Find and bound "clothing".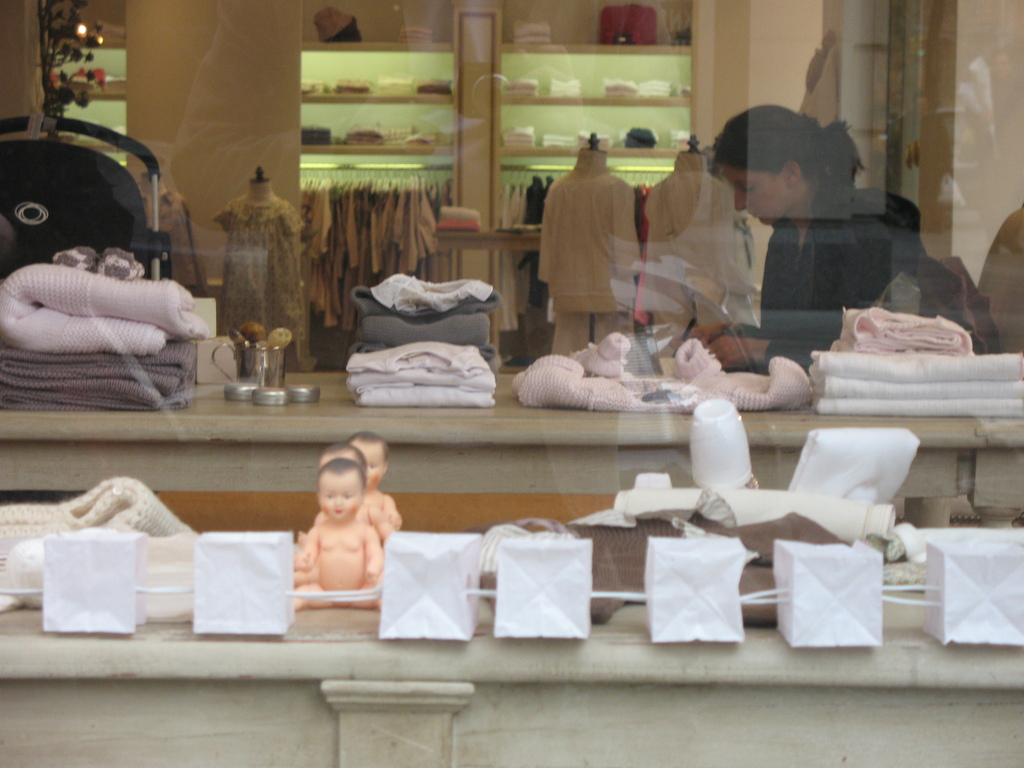
Bound: left=646, top=156, right=752, bottom=353.
